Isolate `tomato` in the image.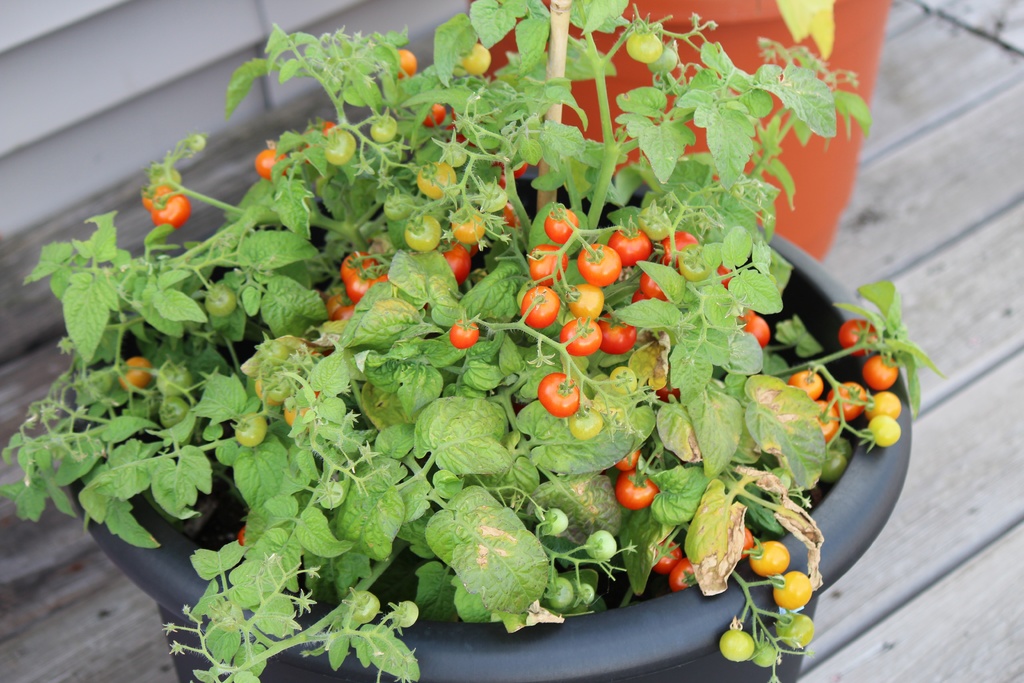
Isolated region: bbox(410, 215, 444, 258).
